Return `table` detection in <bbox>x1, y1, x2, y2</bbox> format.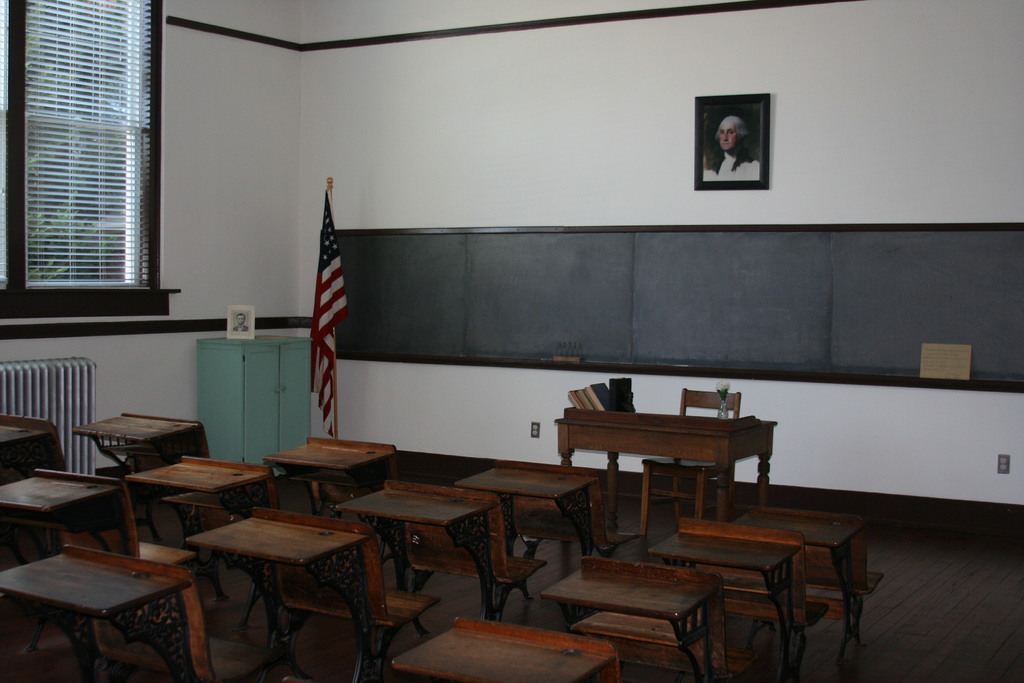
<bbox>257, 433, 394, 518</bbox>.
